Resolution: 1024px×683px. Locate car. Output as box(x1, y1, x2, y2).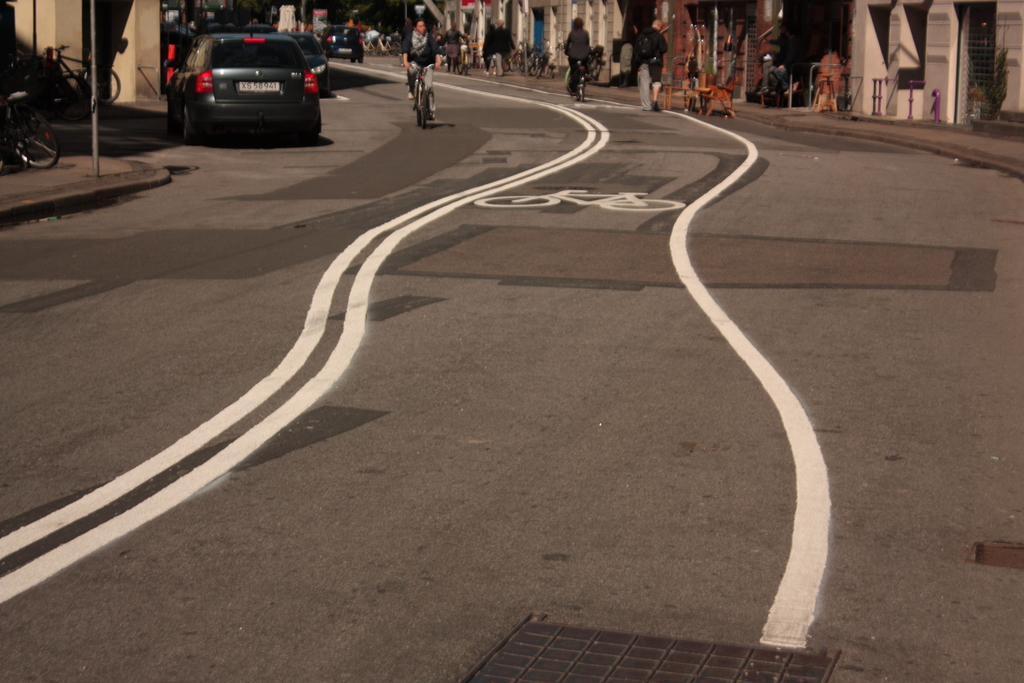
box(157, 17, 323, 132).
